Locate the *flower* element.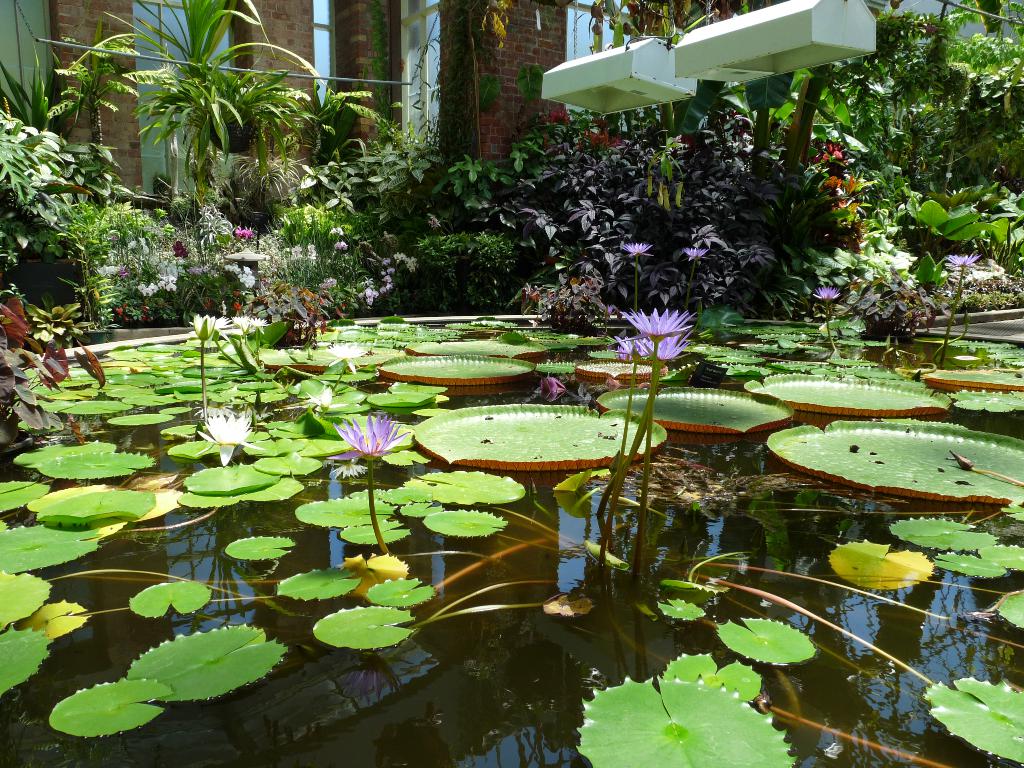
Element bbox: [left=227, top=315, right=250, bottom=326].
